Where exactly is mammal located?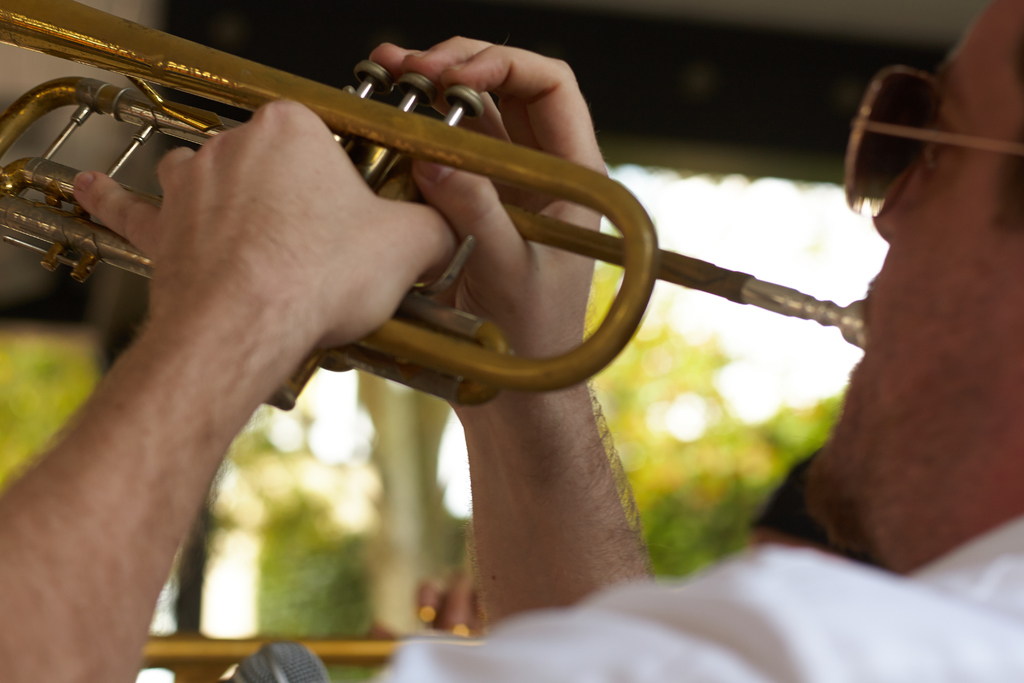
Its bounding box is bbox=(0, 0, 1023, 682).
